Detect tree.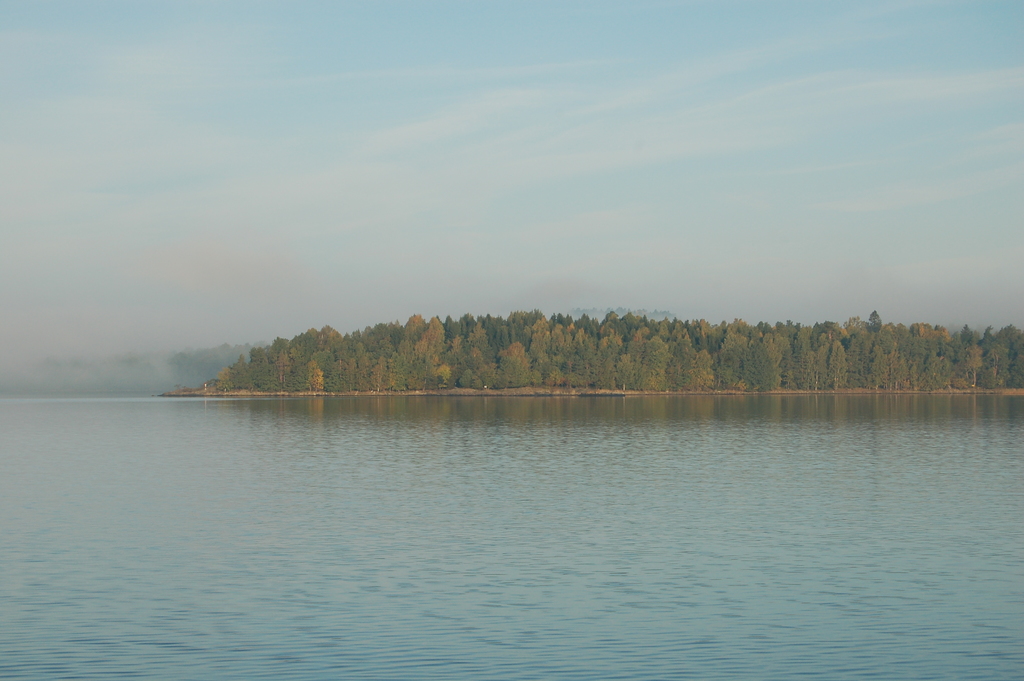
Detected at rect(514, 309, 545, 342).
